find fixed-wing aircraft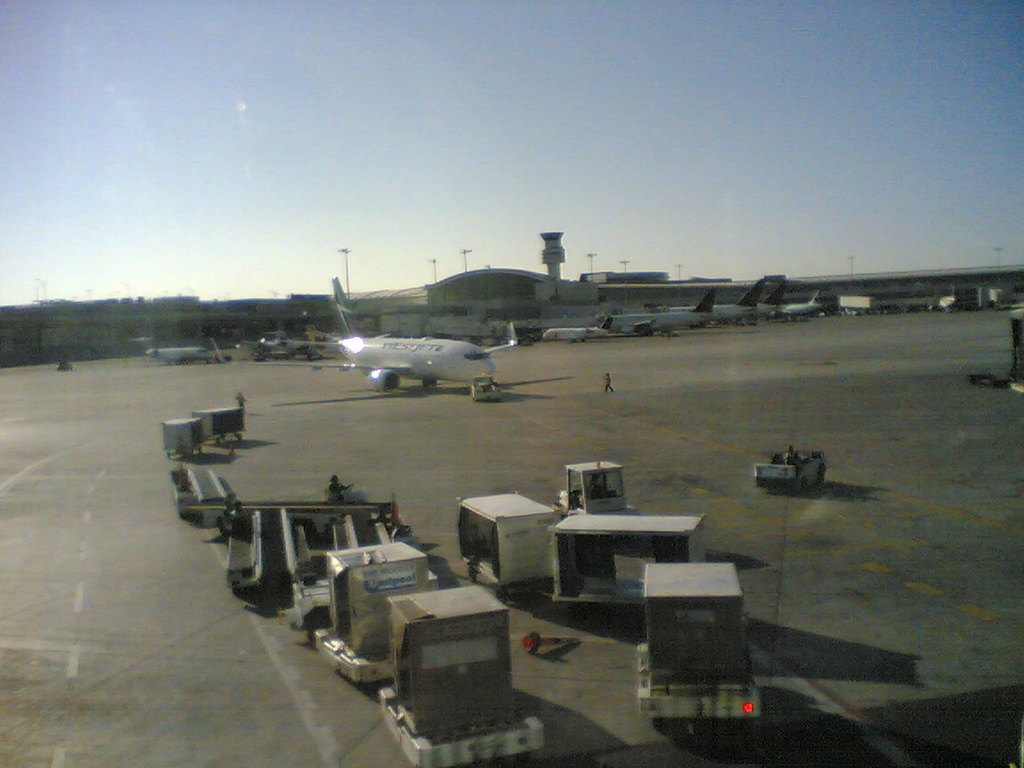
x1=598 y1=292 x2=708 y2=336
